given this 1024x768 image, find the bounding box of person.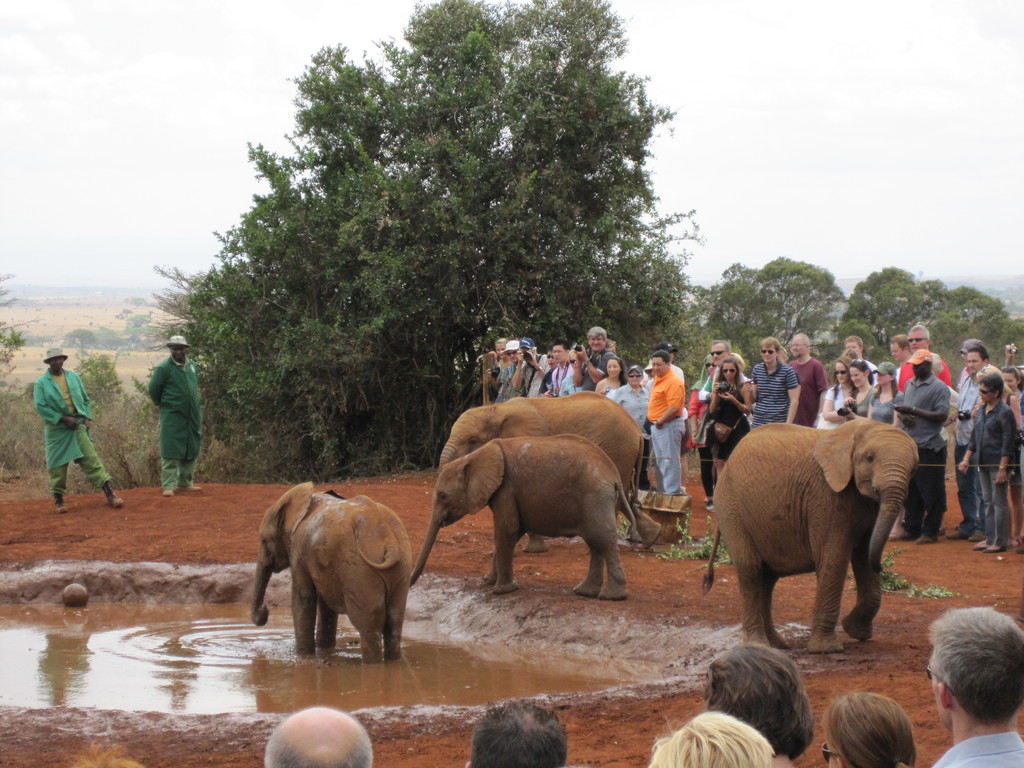
rect(698, 646, 819, 767).
